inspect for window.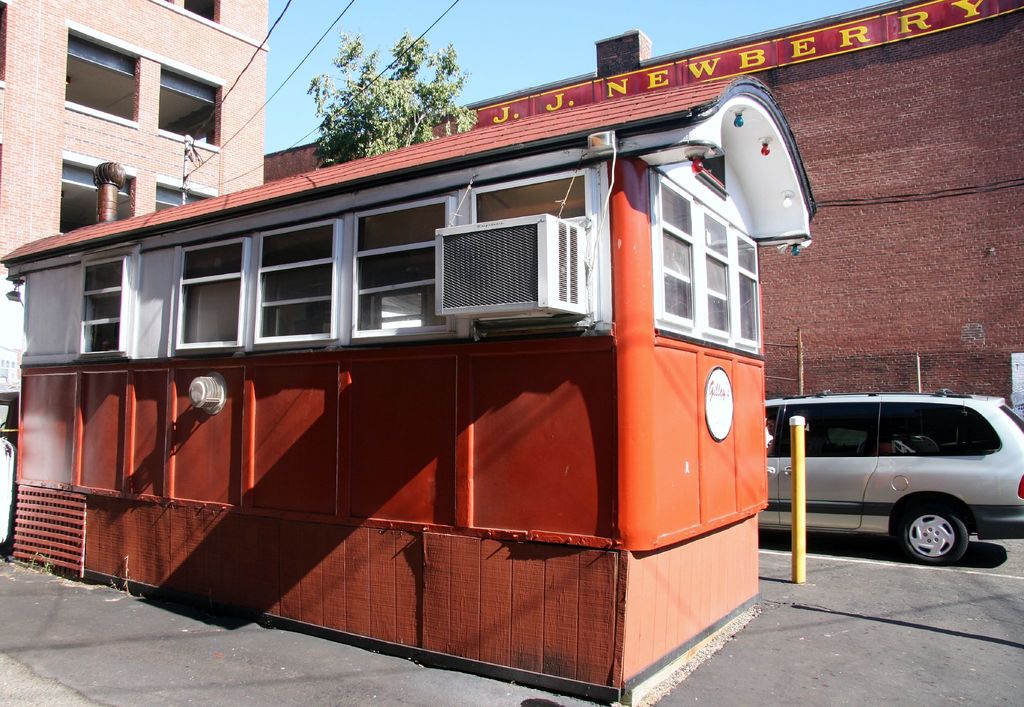
Inspection: box(234, 211, 351, 335).
